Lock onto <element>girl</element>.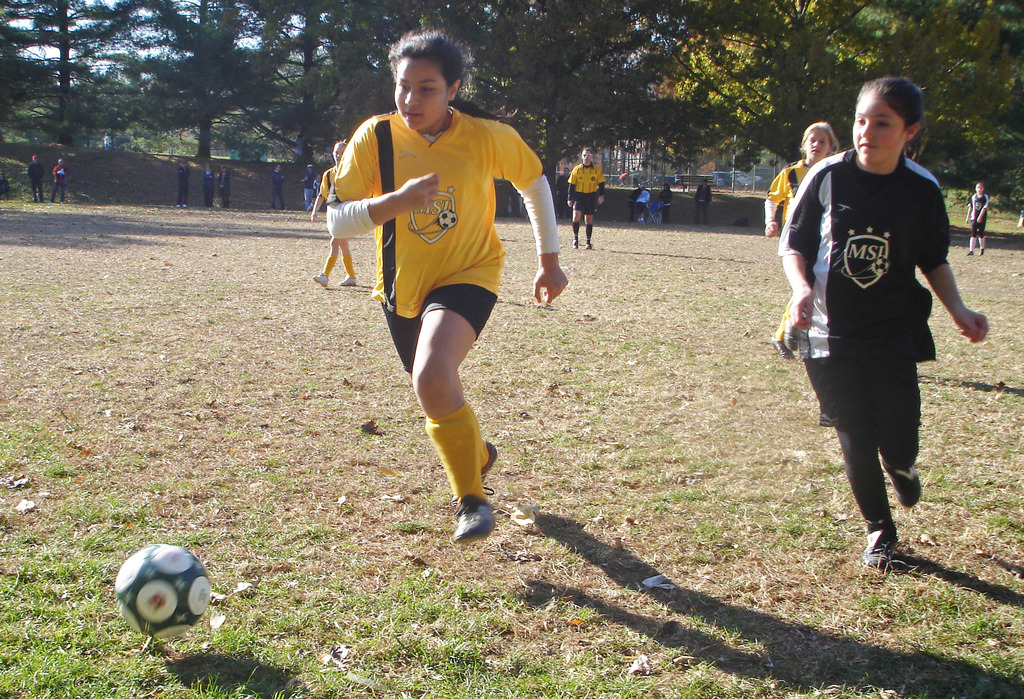
Locked: [325,25,567,543].
